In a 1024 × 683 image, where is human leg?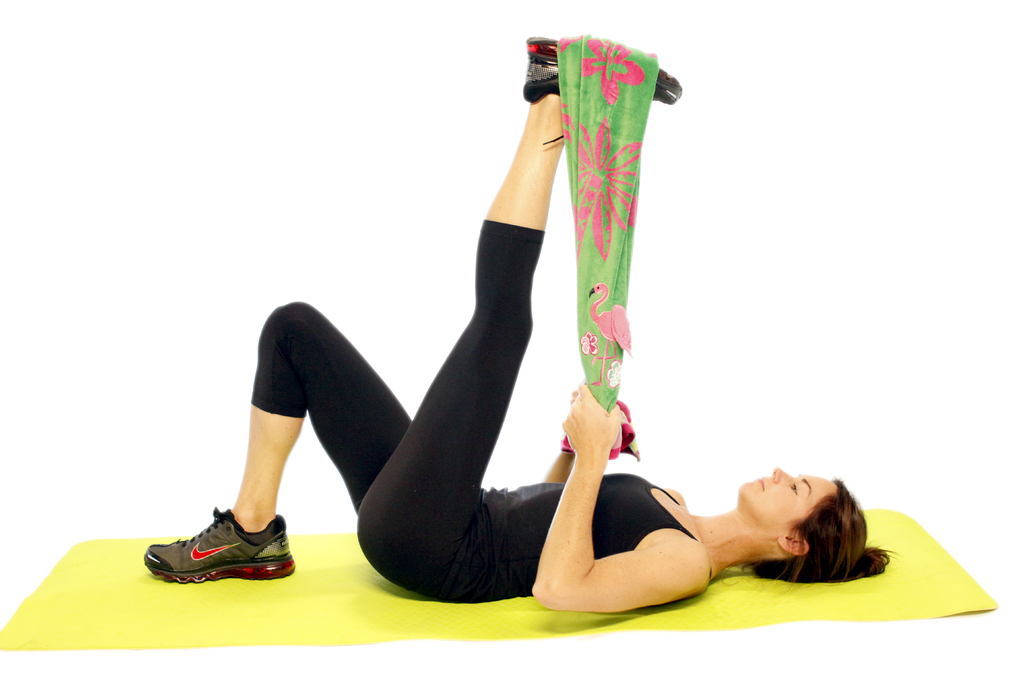
locate(145, 293, 417, 574).
